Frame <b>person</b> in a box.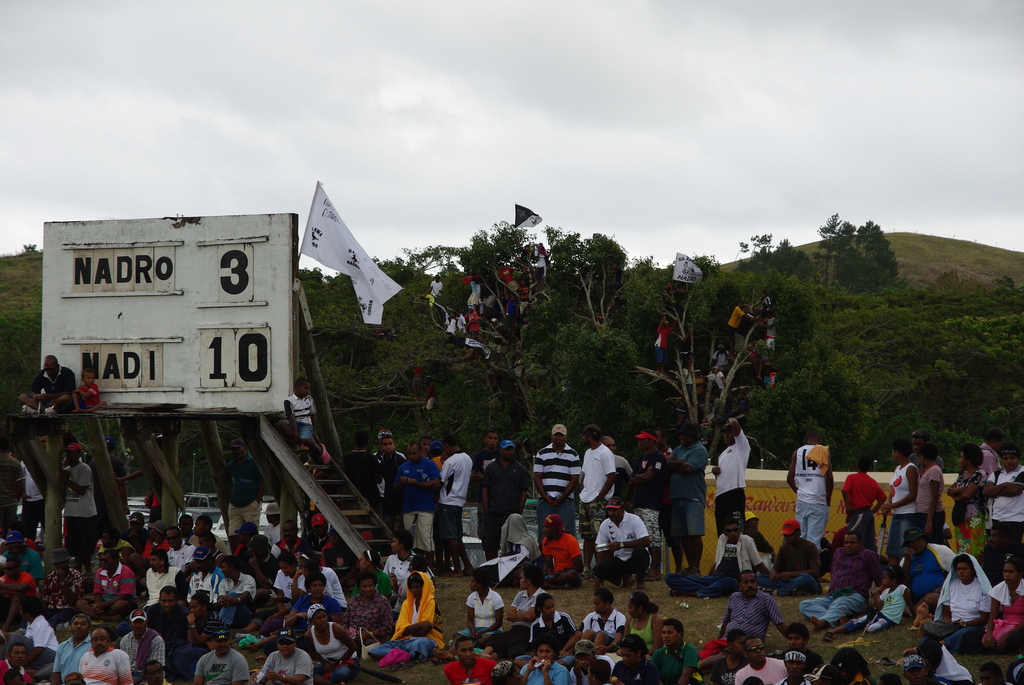
(x1=516, y1=638, x2=575, y2=684).
